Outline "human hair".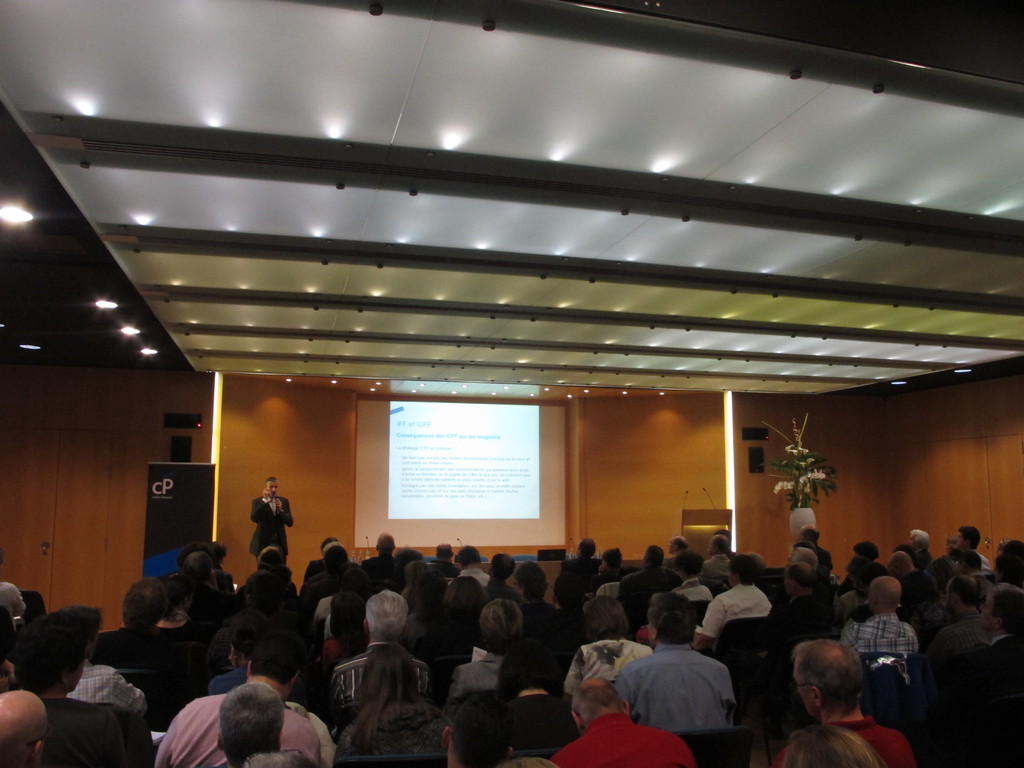
Outline: Rect(262, 475, 278, 483).
